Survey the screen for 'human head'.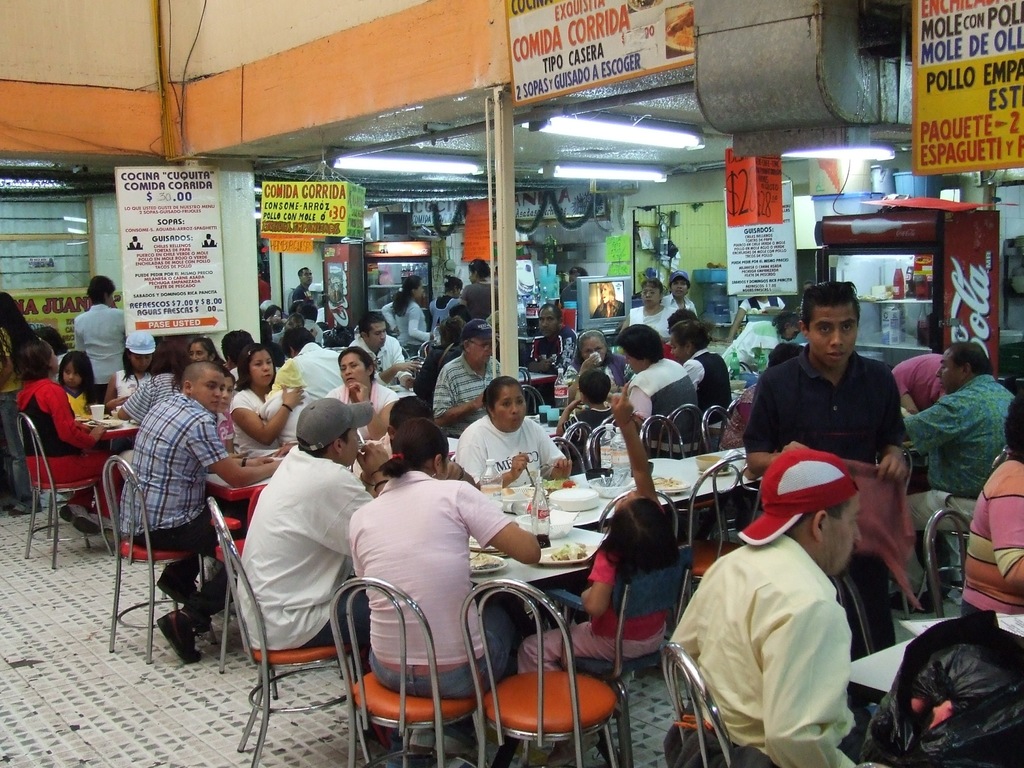
Survey found: x1=805 y1=286 x2=881 y2=379.
